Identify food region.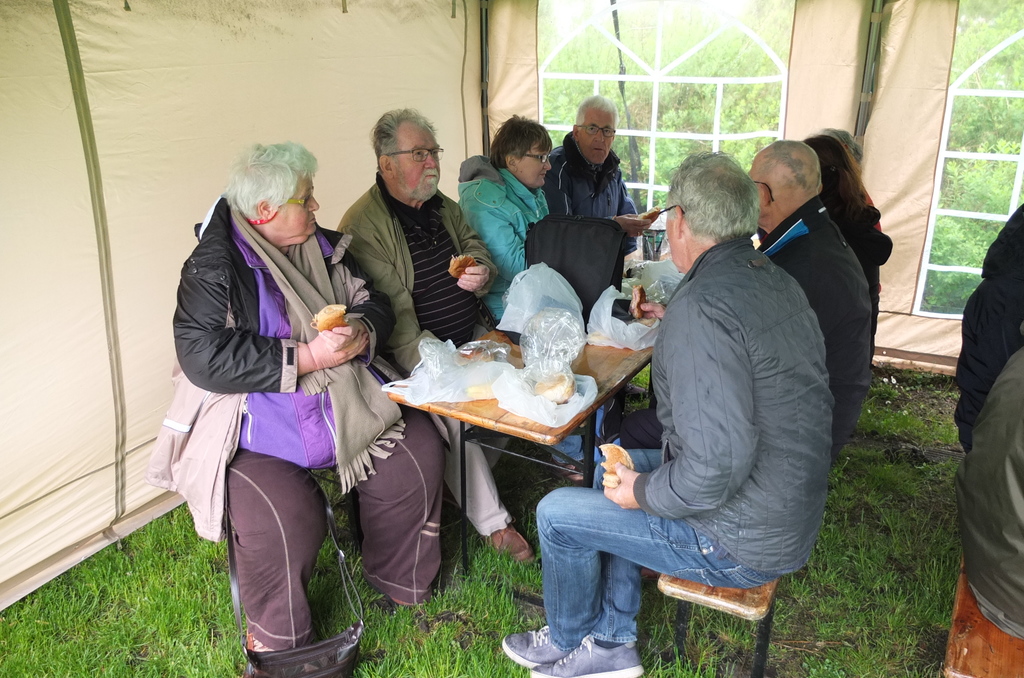
Region: <region>316, 297, 347, 330</region>.
